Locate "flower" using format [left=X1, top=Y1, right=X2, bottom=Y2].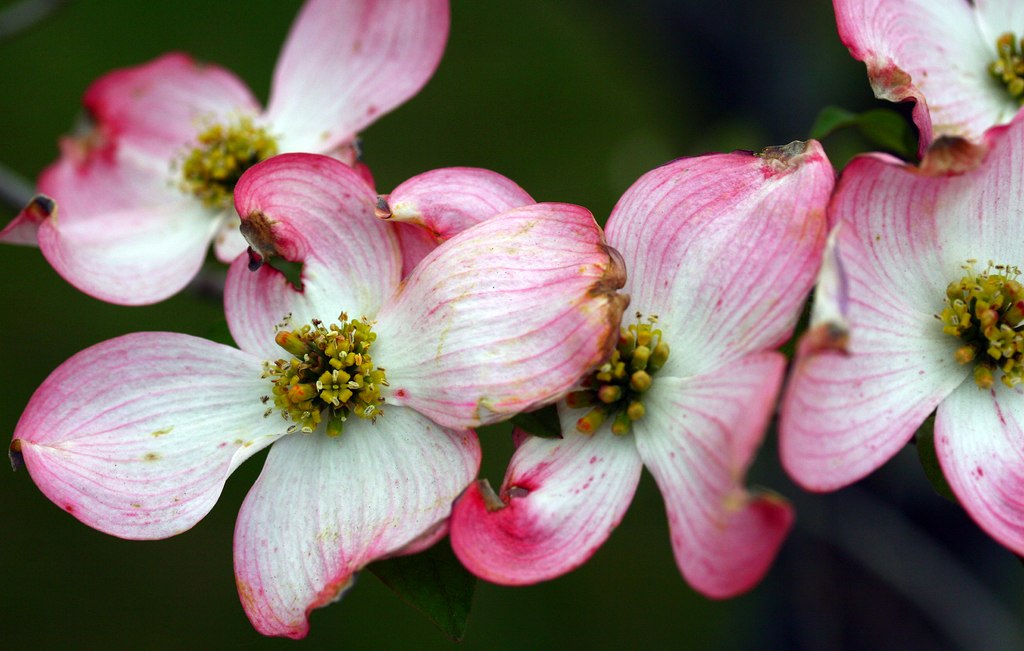
[left=56, top=115, right=680, bottom=641].
